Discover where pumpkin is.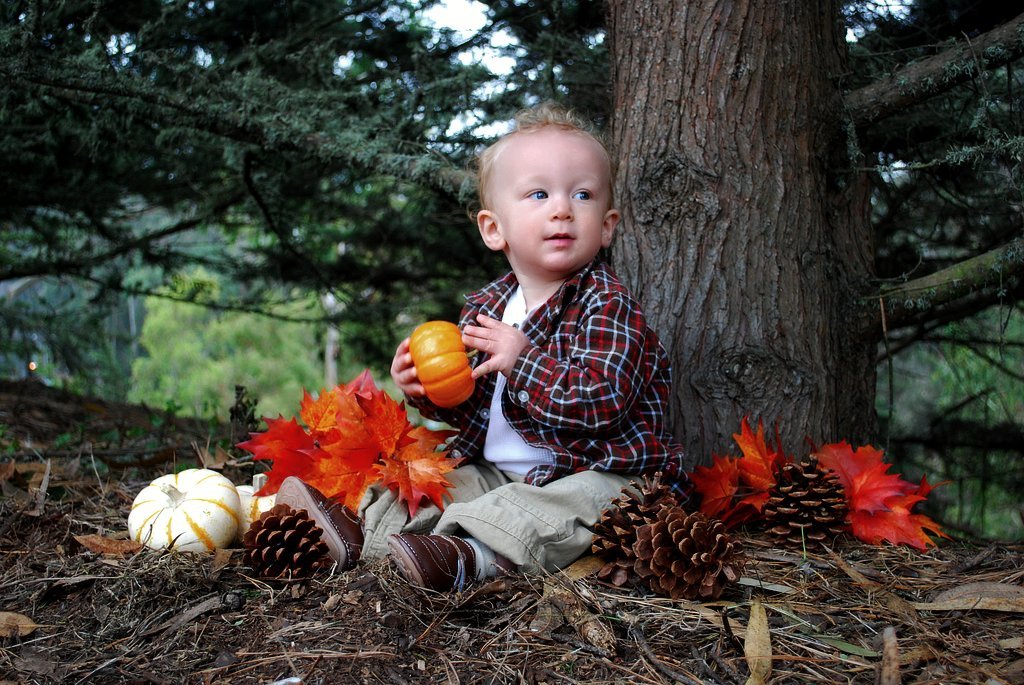
Discovered at [left=406, top=321, right=480, bottom=406].
